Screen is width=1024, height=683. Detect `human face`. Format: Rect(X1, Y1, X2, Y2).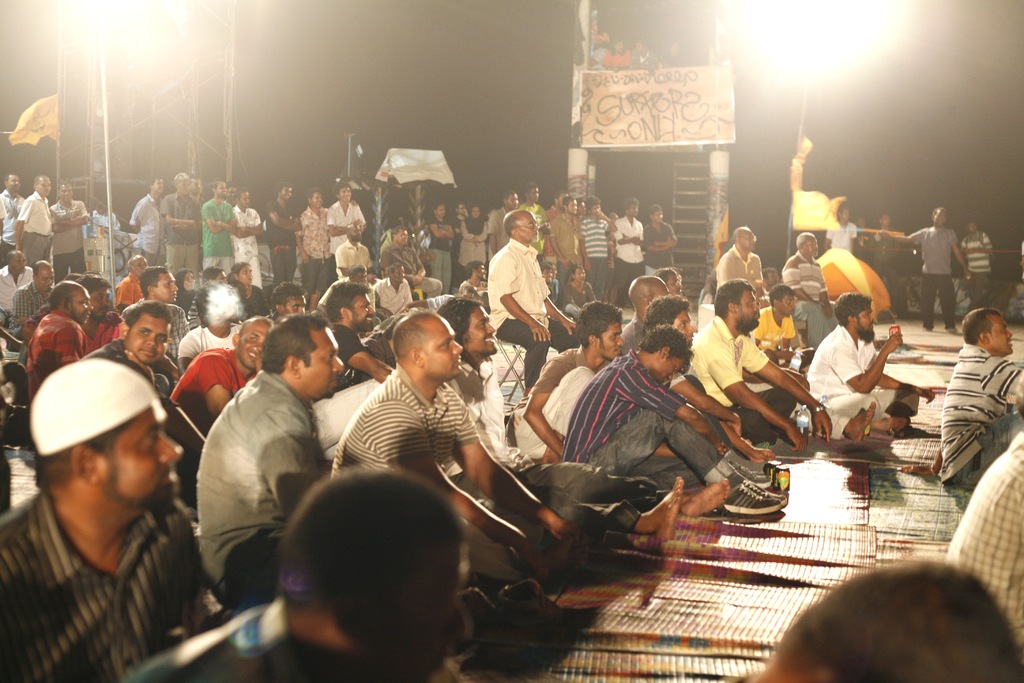
Rect(192, 177, 205, 195).
